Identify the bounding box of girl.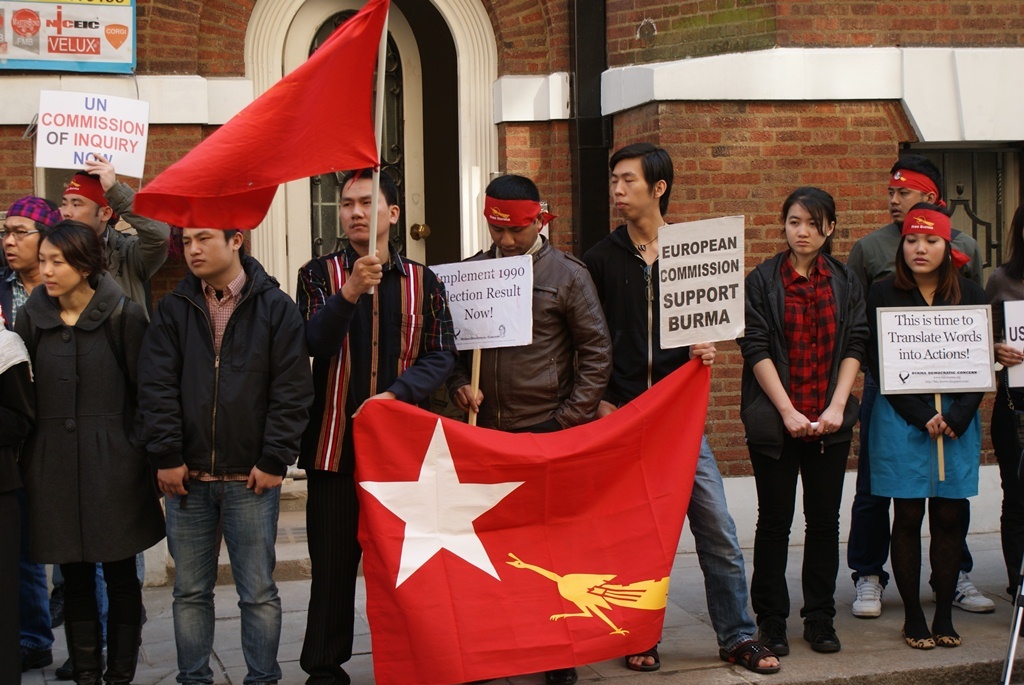
select_region(13, 225, 151, 684).
